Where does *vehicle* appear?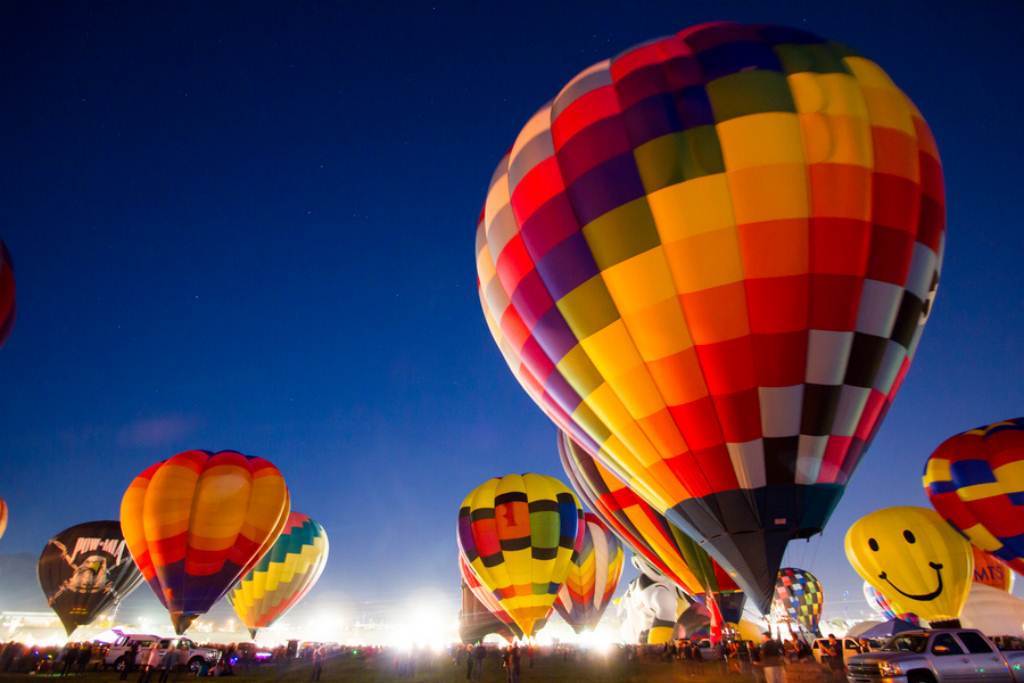
Appears at (left=223, top=509, right=328, bottom=645).
